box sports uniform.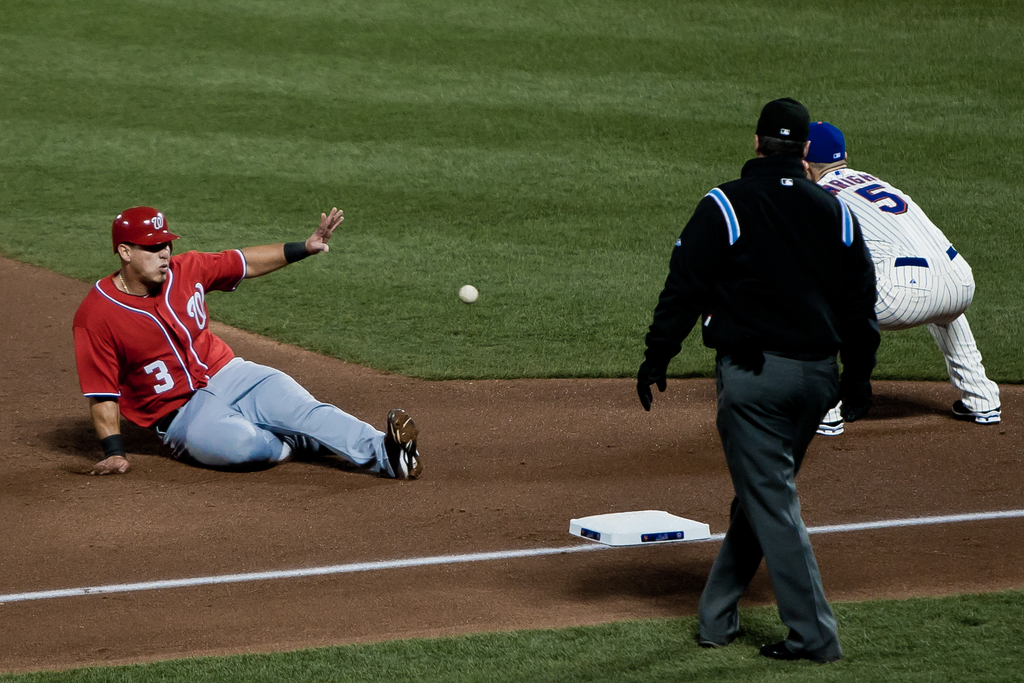
box(84, 211, 402, 486).
